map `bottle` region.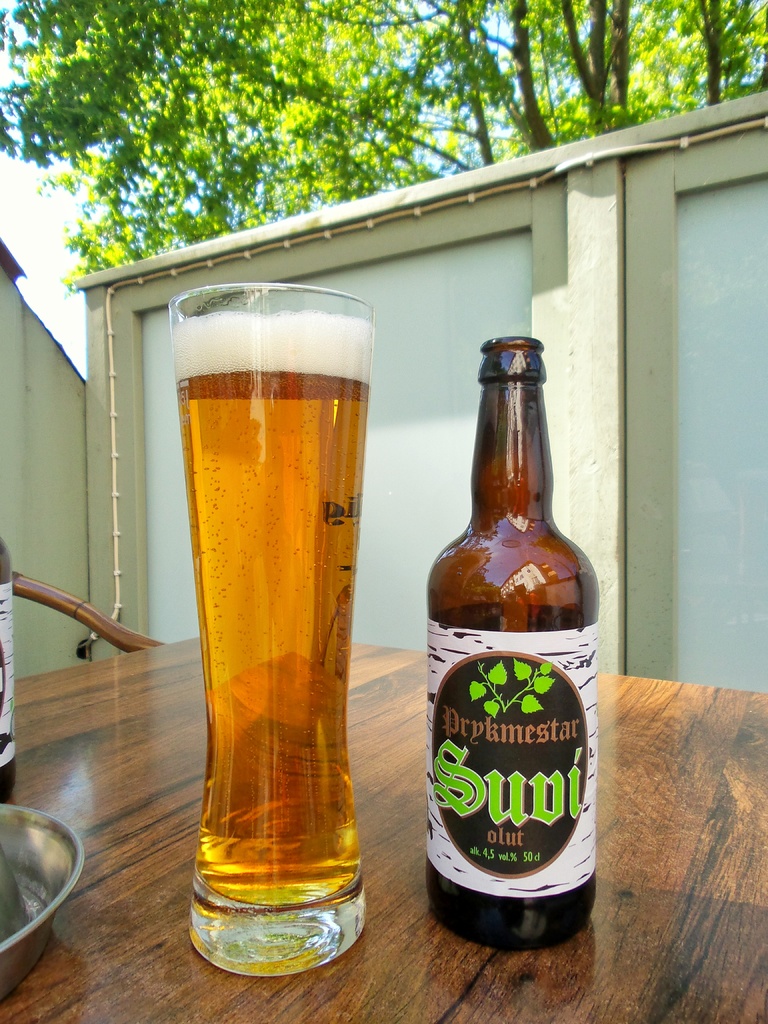
Mapped to (410, 332, 605, 931).
